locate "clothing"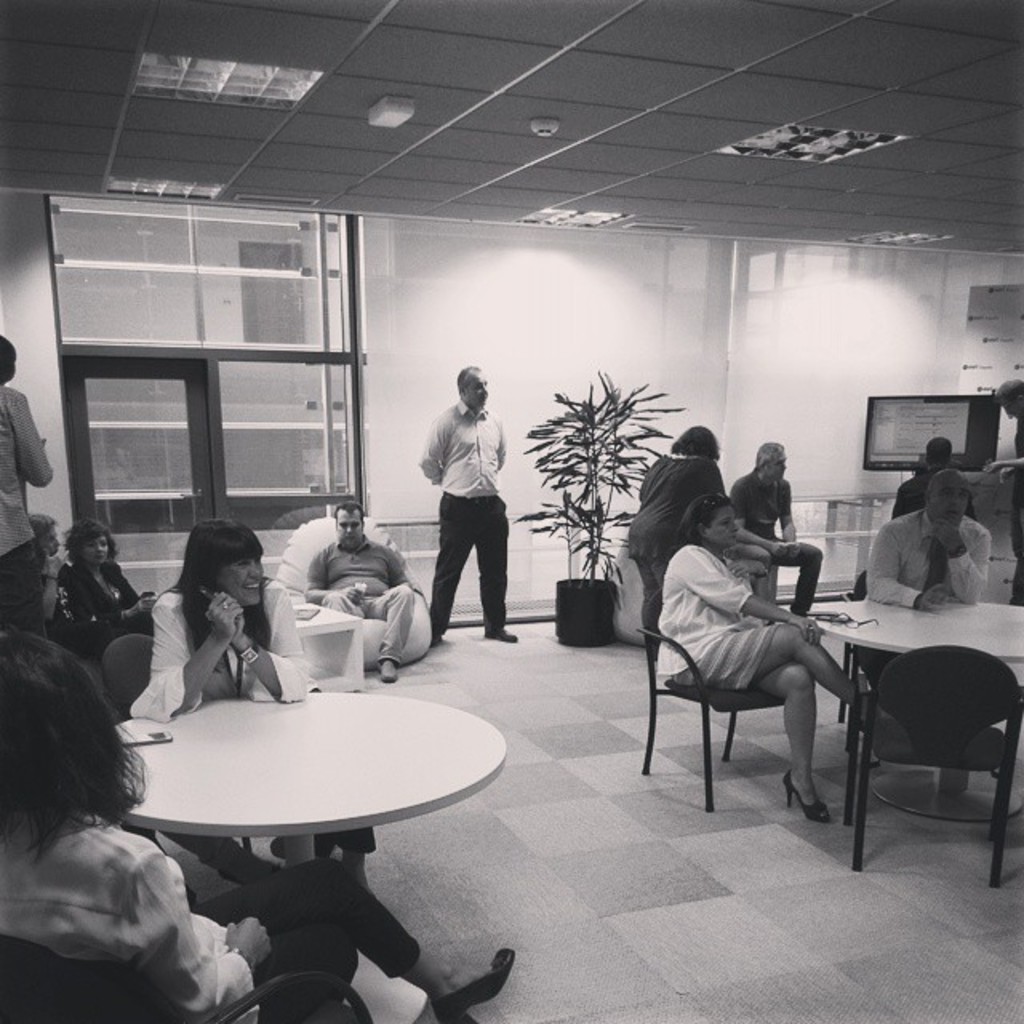
125,590,299,885
